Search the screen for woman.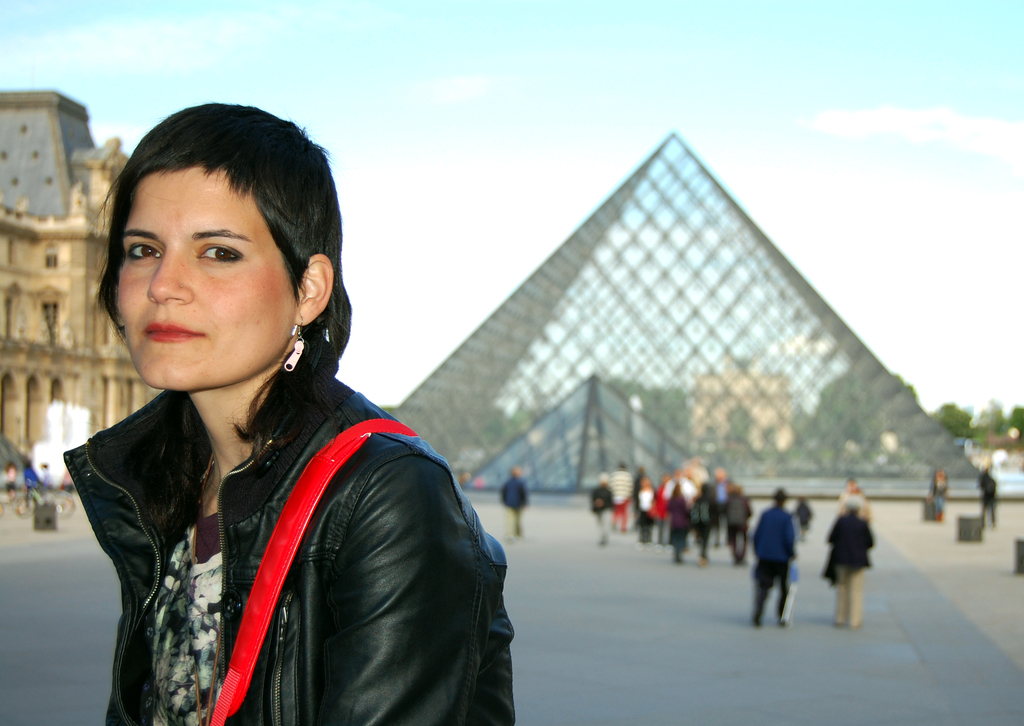
Found at x1=60, y1=90, x2=511, y2=725.
